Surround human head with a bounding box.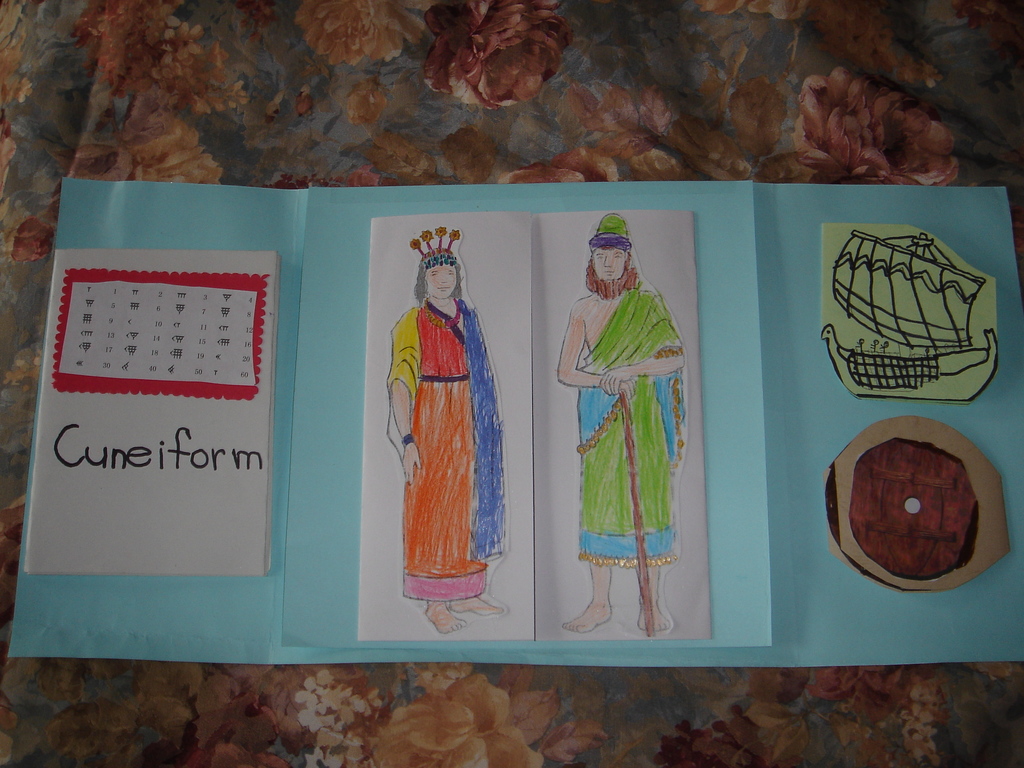
region(584, 232, 634, 305).
